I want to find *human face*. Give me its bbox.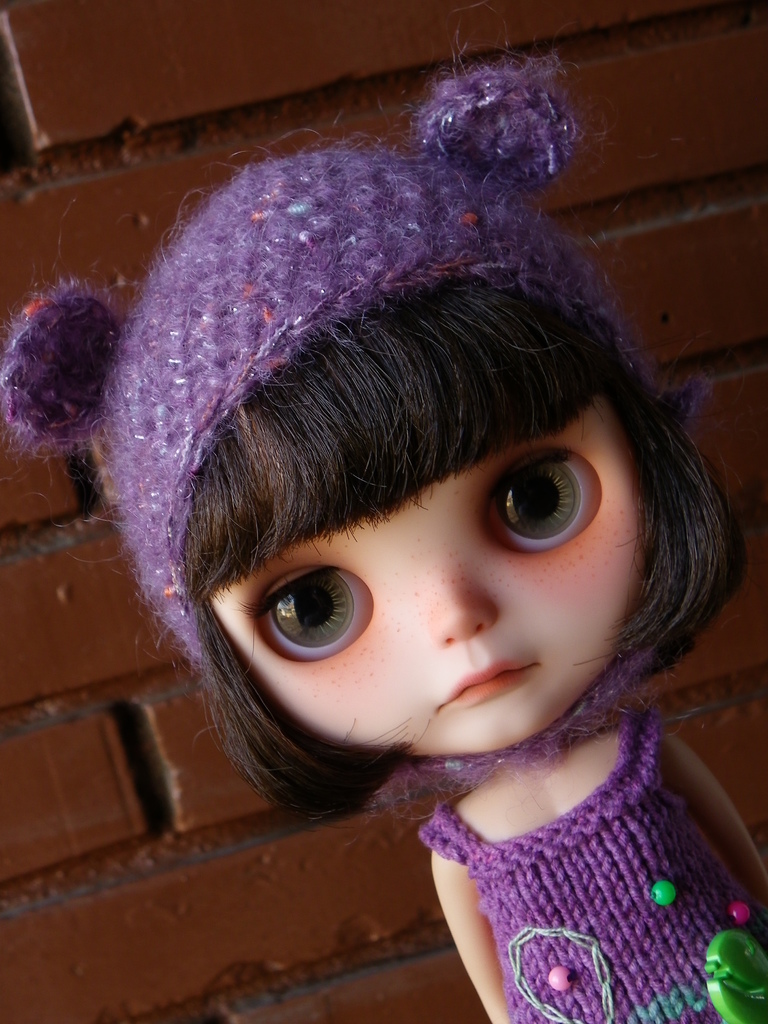
191 278 649 753.
